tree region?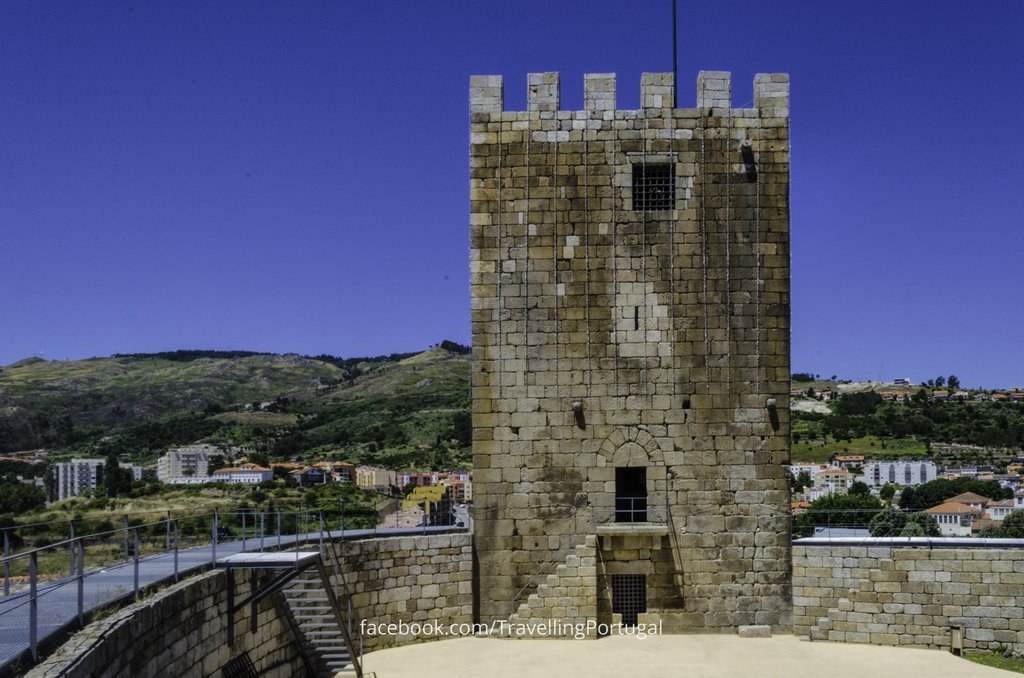
region(0, 471, 57, 520)
